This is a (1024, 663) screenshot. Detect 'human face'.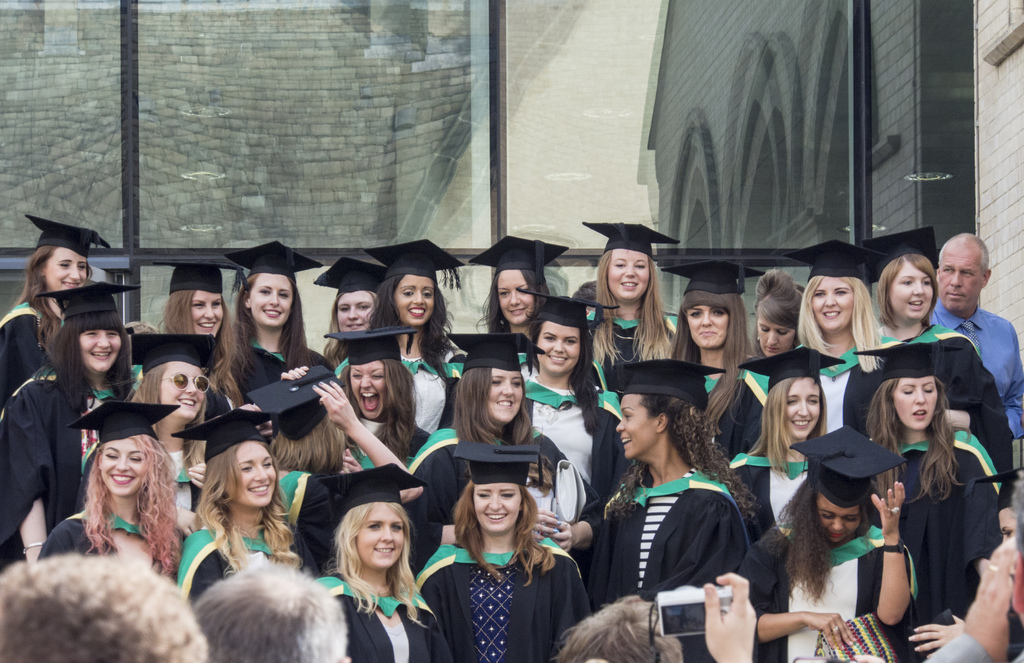
(358, 503, 403, 571).
